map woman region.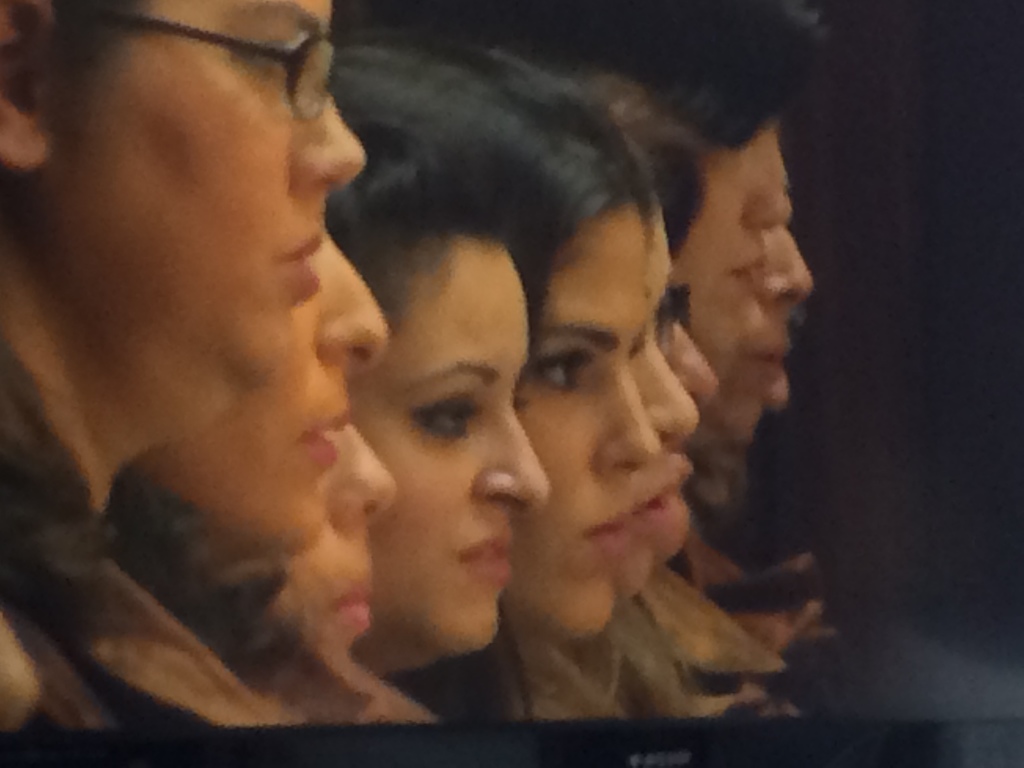
Mapped to <box>553,61,728,582</box>.
